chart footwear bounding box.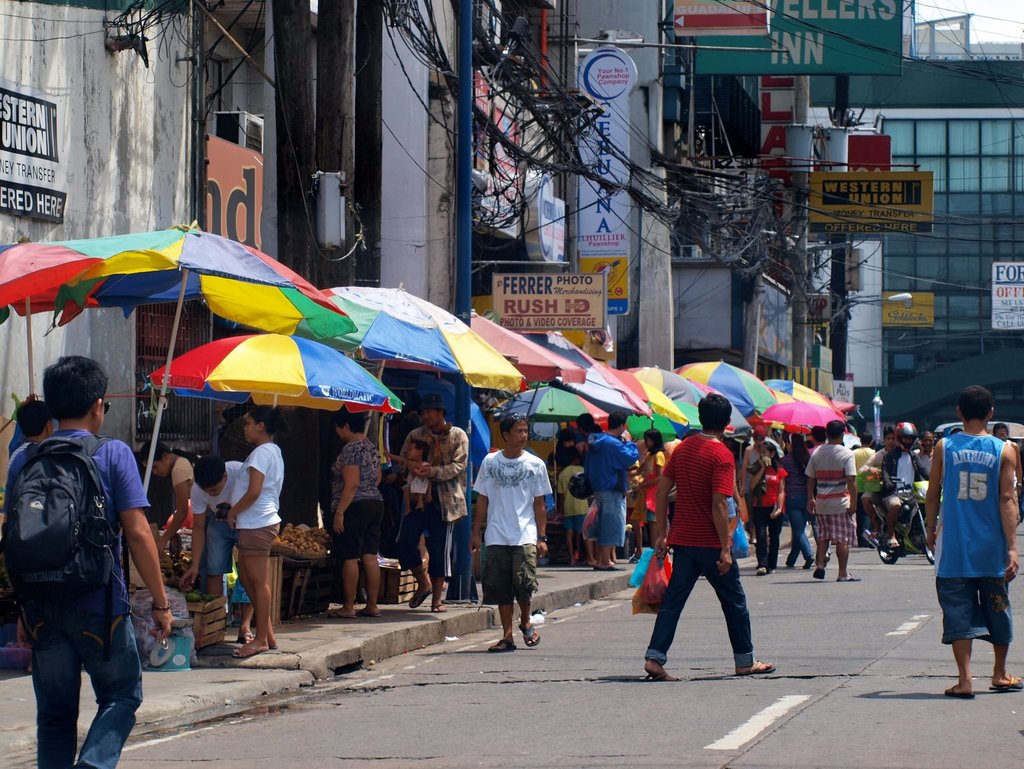
Charted: rect(785, 561, 794, 568).
